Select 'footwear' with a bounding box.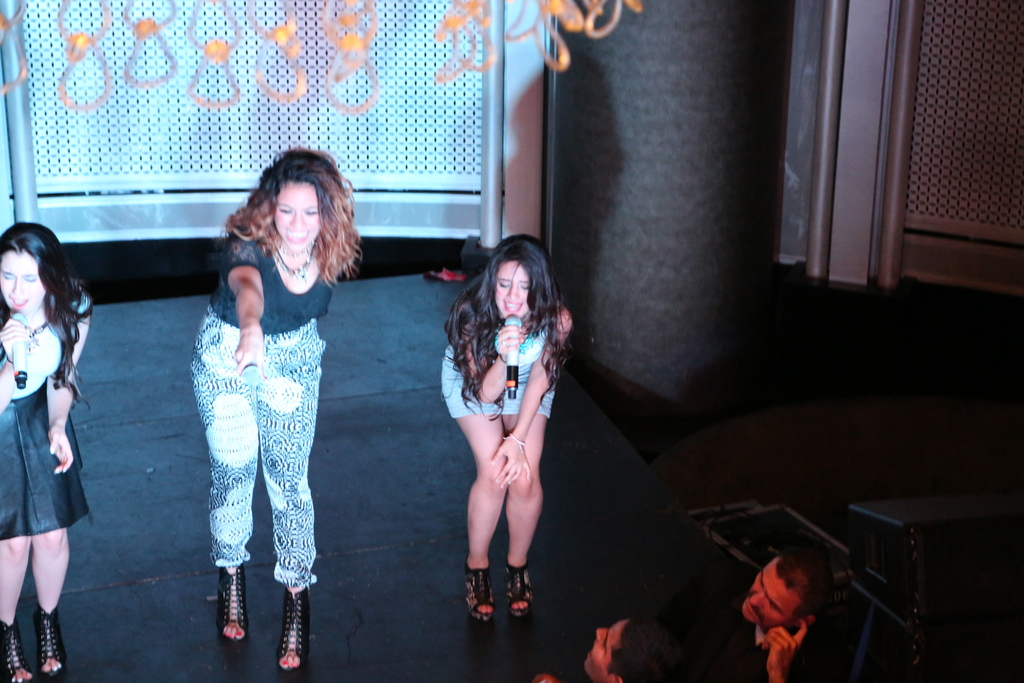
Rect(273, 587, 316, 668).
